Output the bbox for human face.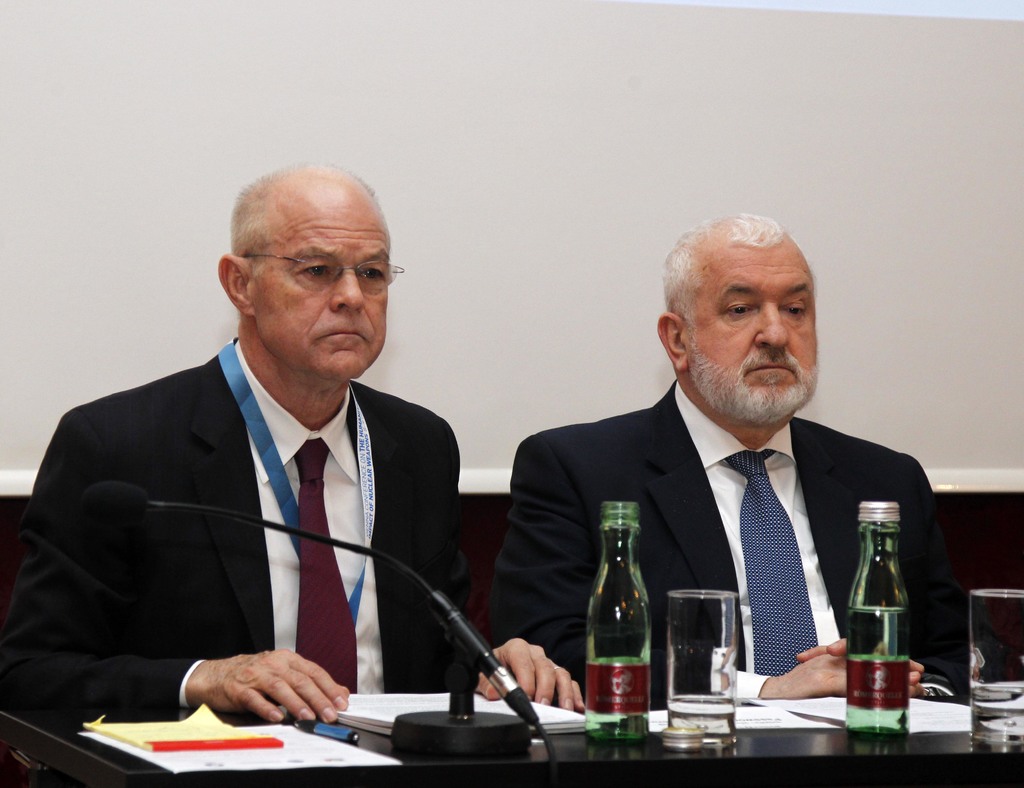
[253,182,390,384].
